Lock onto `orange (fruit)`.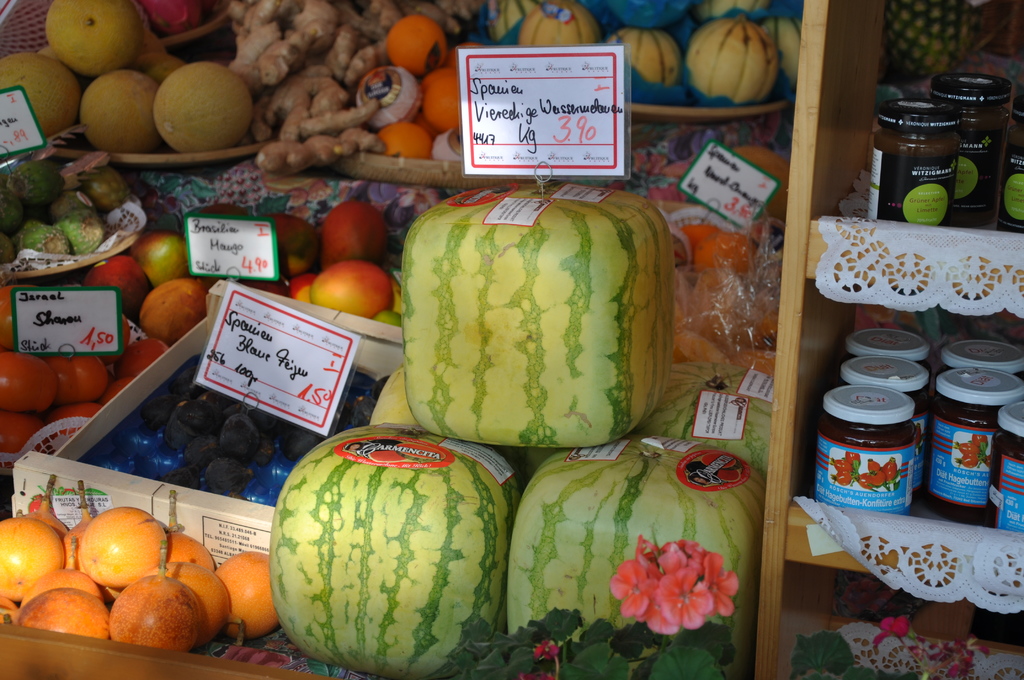
Locked: region(387, 15, 438, 75).
